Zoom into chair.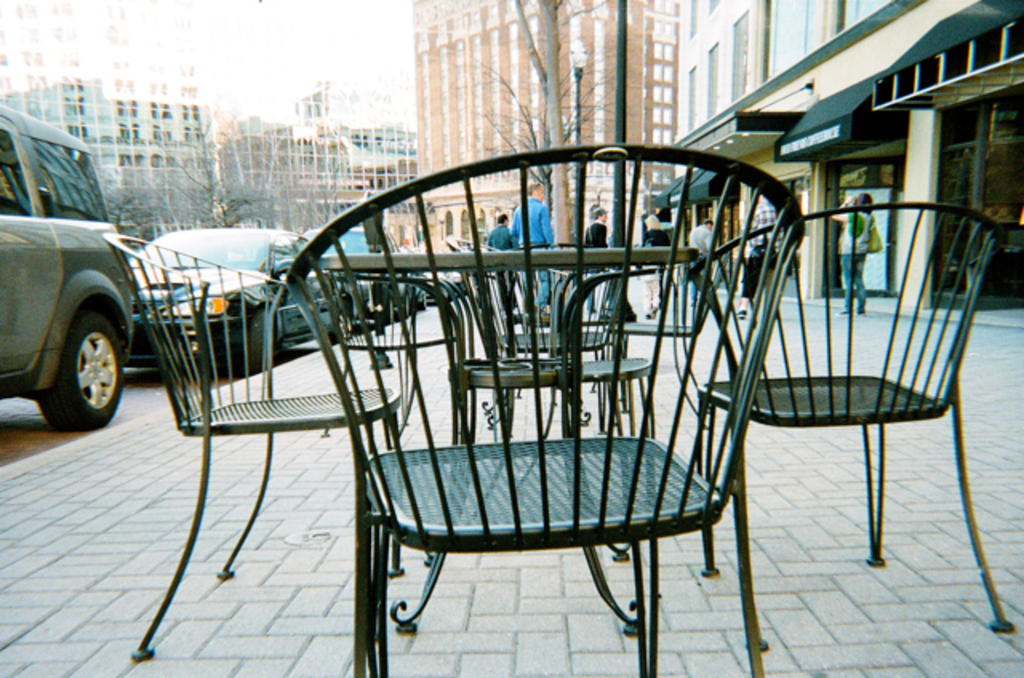
Zoom target: 290 232 477 433.
